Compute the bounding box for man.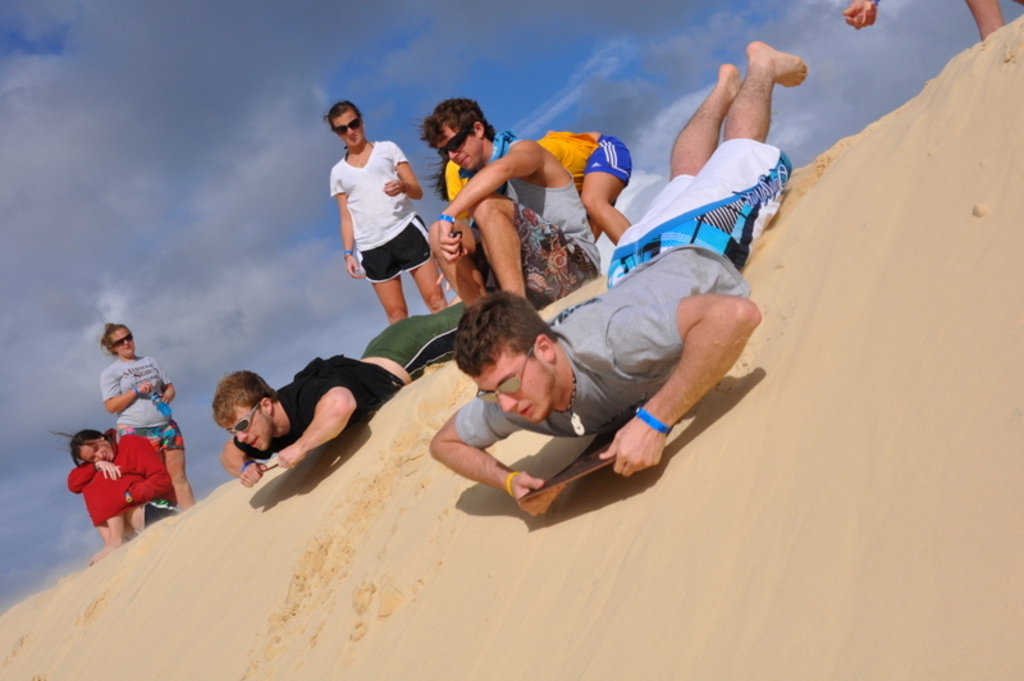
bbox=(425, 41, 809, 520).
